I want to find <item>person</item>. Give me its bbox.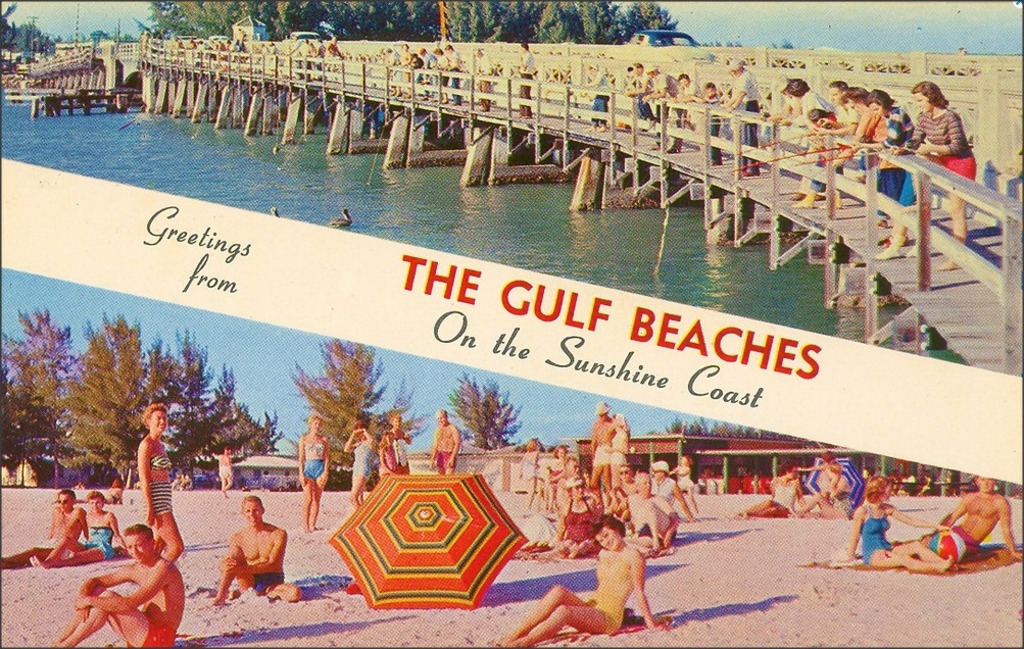
bbox=[0, 489, 86, 572].
